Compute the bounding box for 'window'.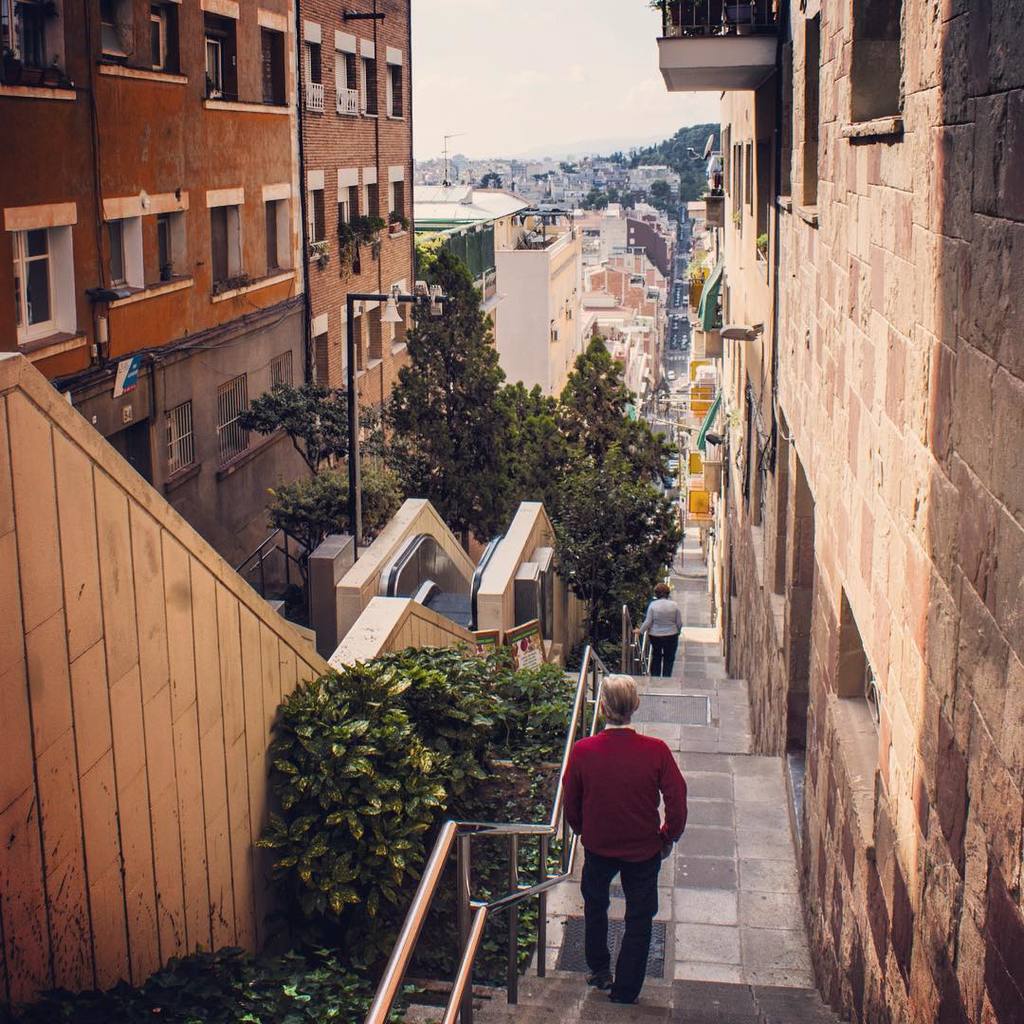
[311, 322, 329, 396].
